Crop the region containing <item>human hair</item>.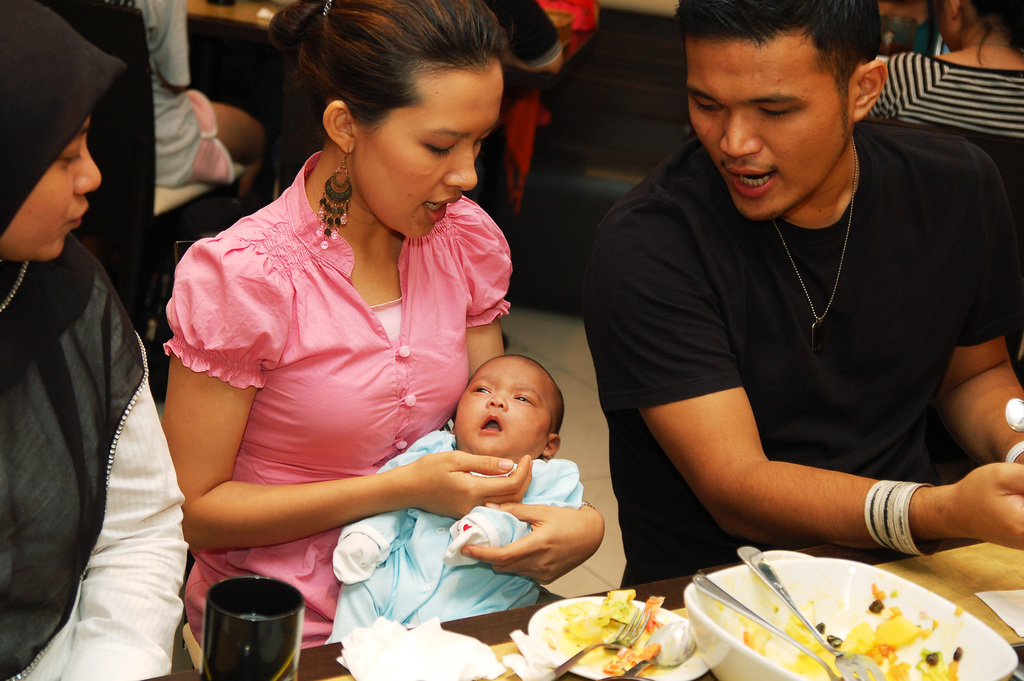
Crop region: rect(682, 6, 887, 127).
